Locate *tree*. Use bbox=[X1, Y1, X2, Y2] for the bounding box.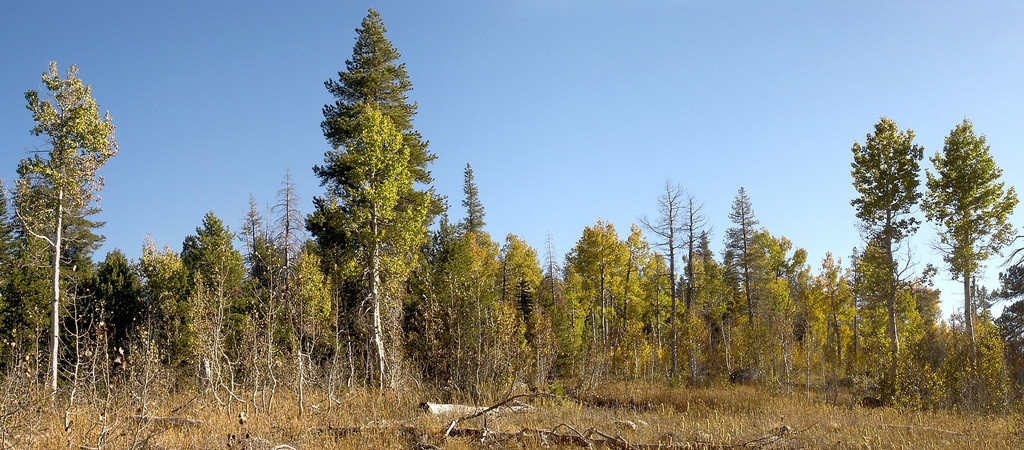
bbox=[908, 112, 1020, 399].
